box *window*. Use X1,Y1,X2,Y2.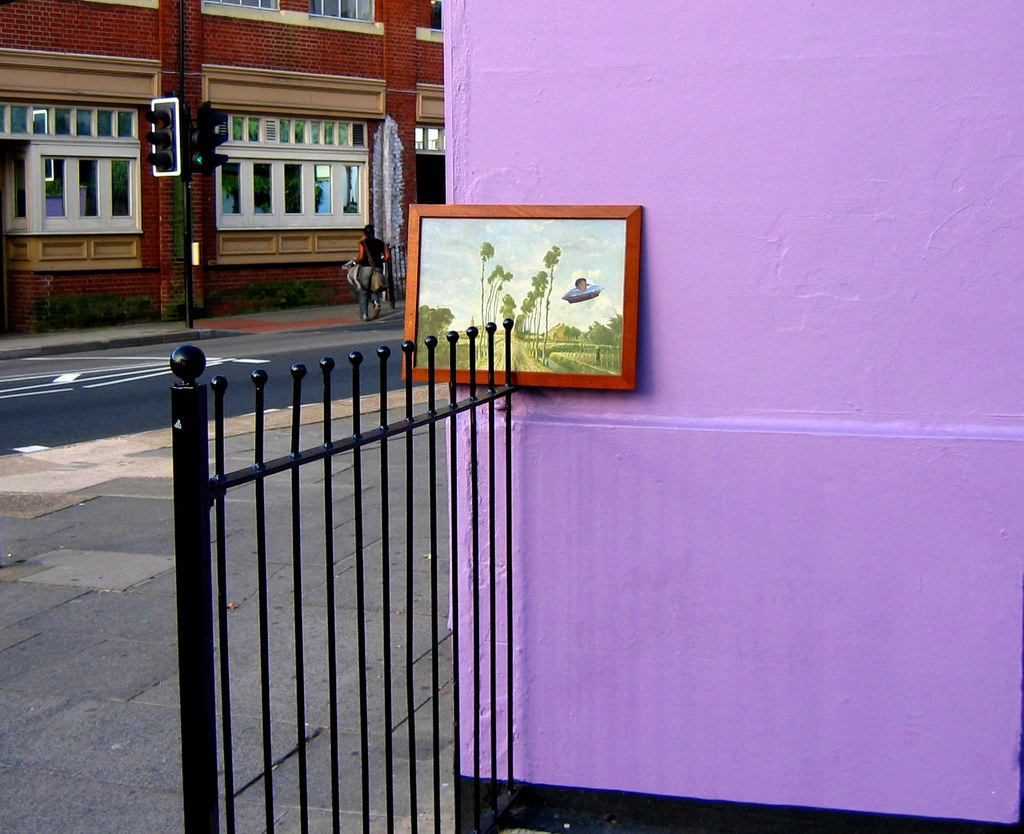
211,112,372,143.
